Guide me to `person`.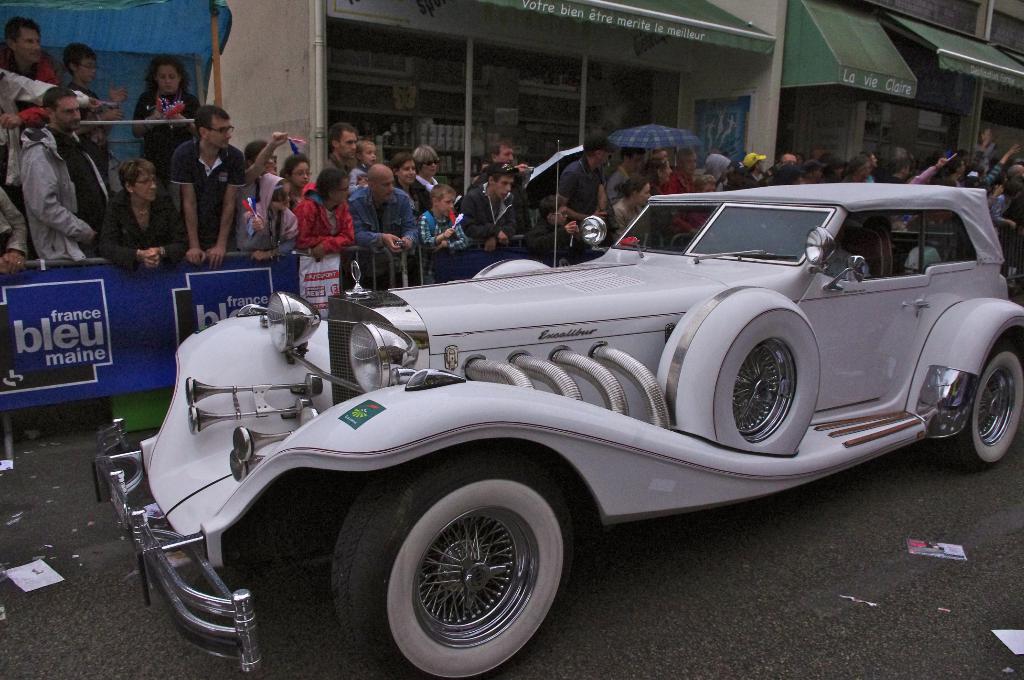
Guidance: <region>272, 149, 316, 214</region>.
